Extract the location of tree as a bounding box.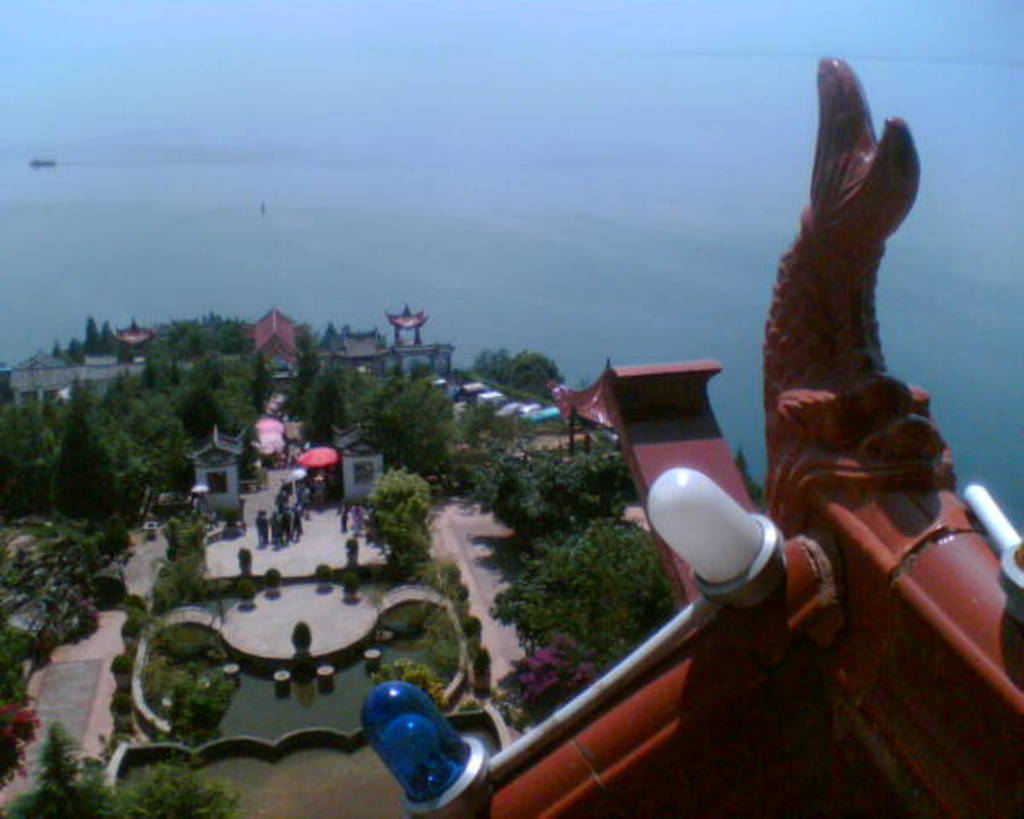
Rect(111, 394, 189, 520).
